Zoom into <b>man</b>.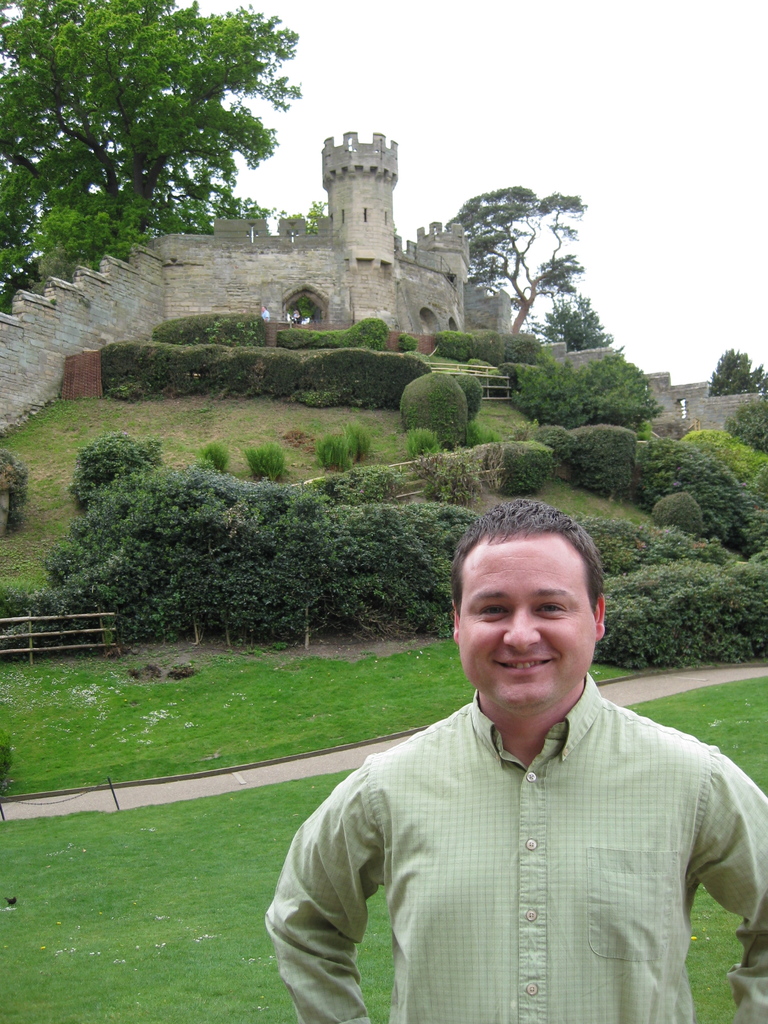
Zoom target: rect(283, 497, 764, 1019).
